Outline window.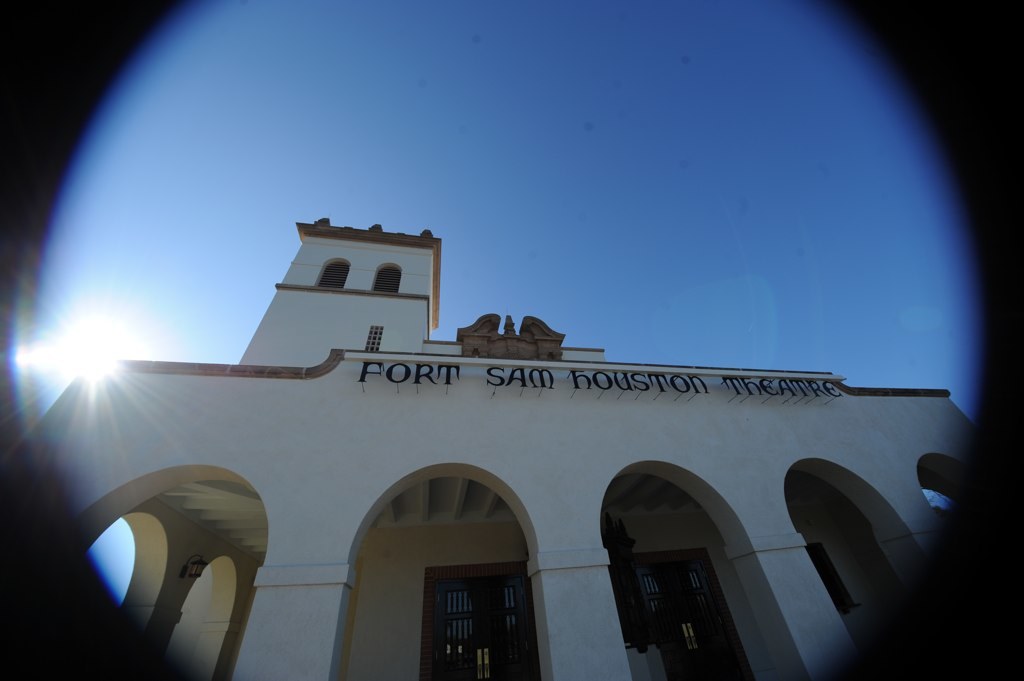
Outline: (left=426, top=558, right=512, bottom=661).
